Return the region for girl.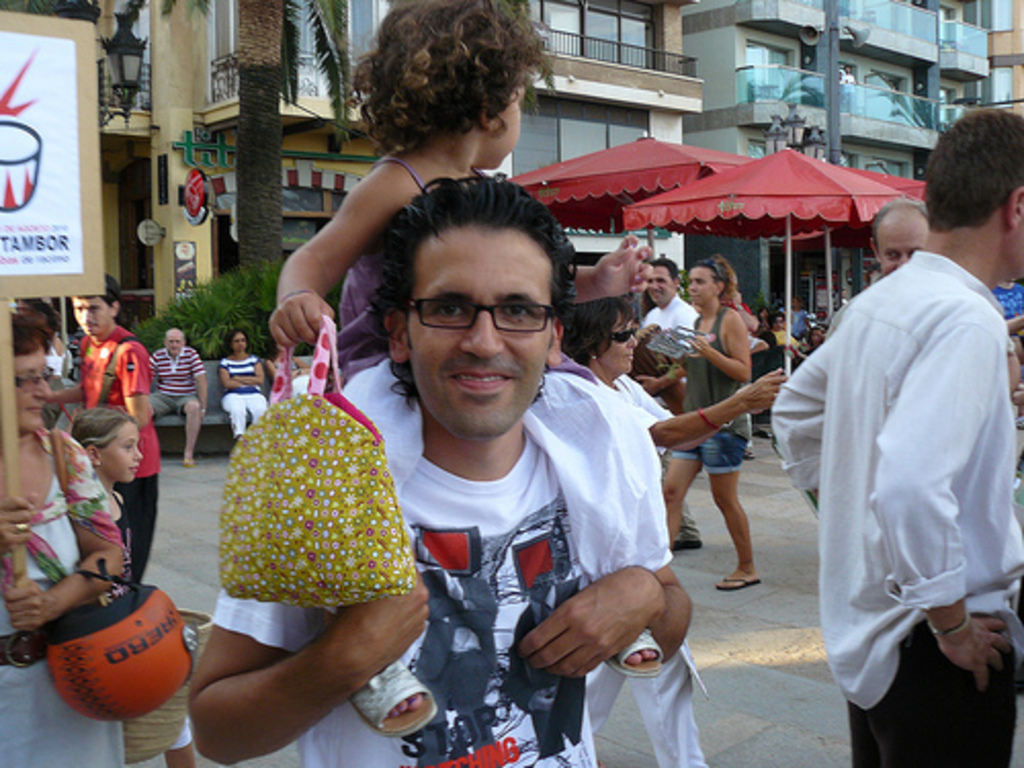
bbox=(63, 403, 193, 766).
